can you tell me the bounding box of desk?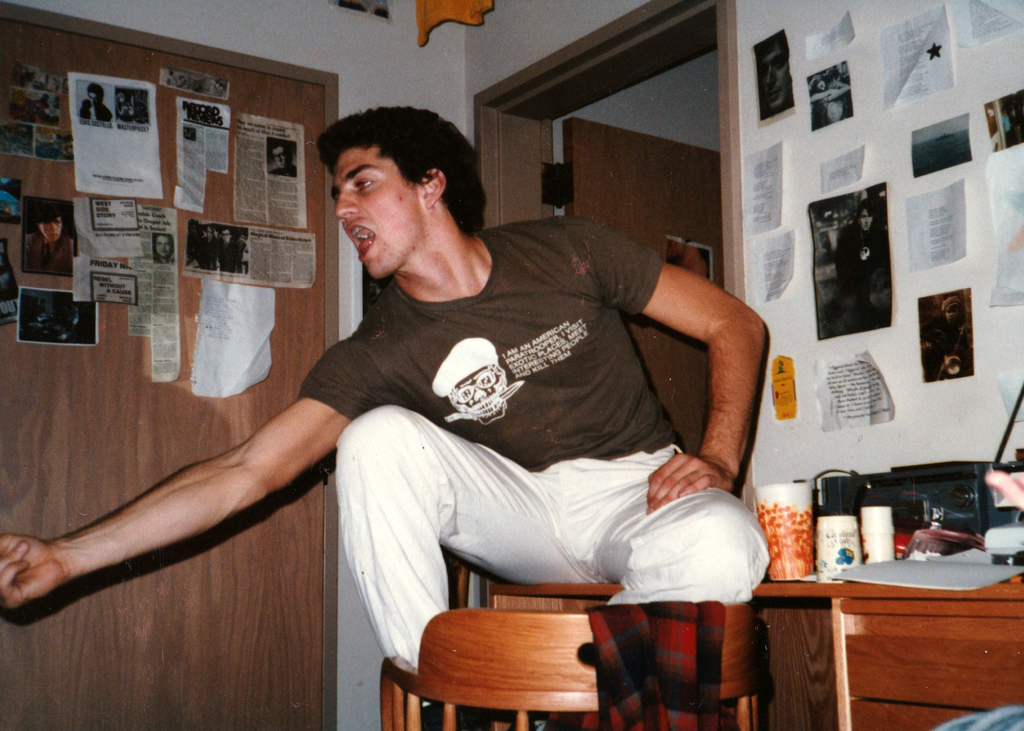
l=742, t=511, r=1014, b=719.
